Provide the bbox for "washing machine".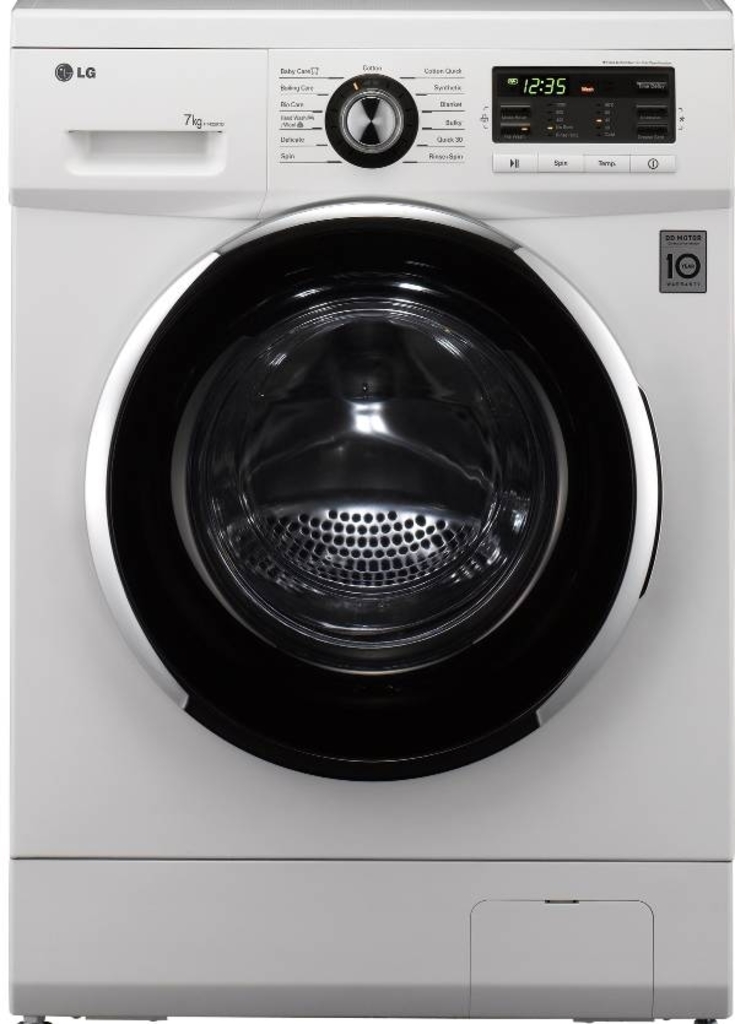
6 0 734 1018.
